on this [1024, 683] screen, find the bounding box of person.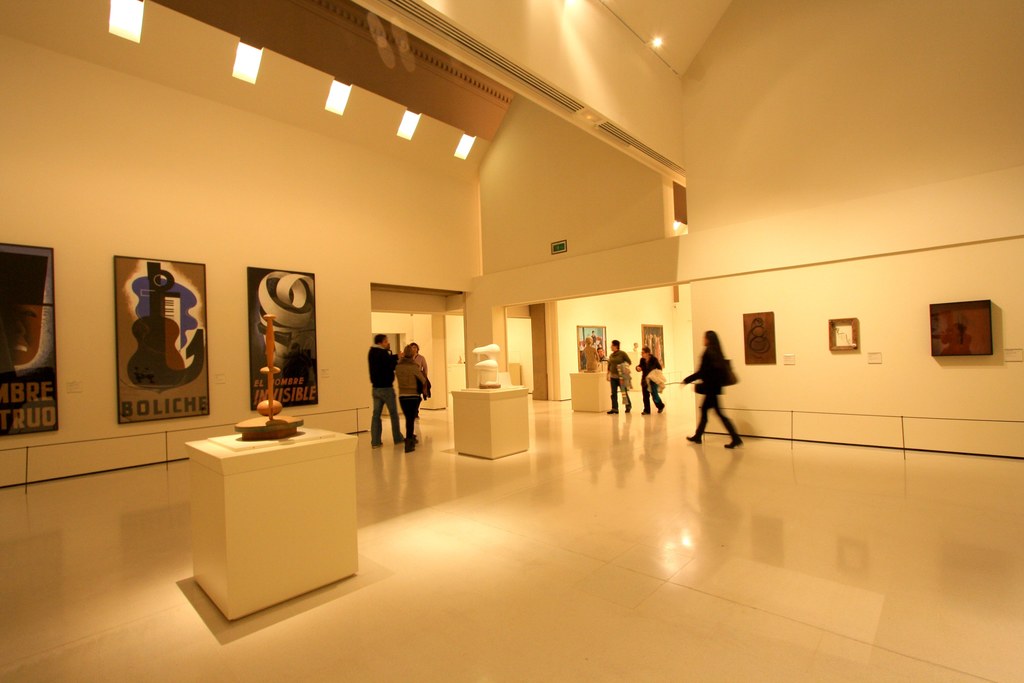
Bounding box: 689,343,753,461.
